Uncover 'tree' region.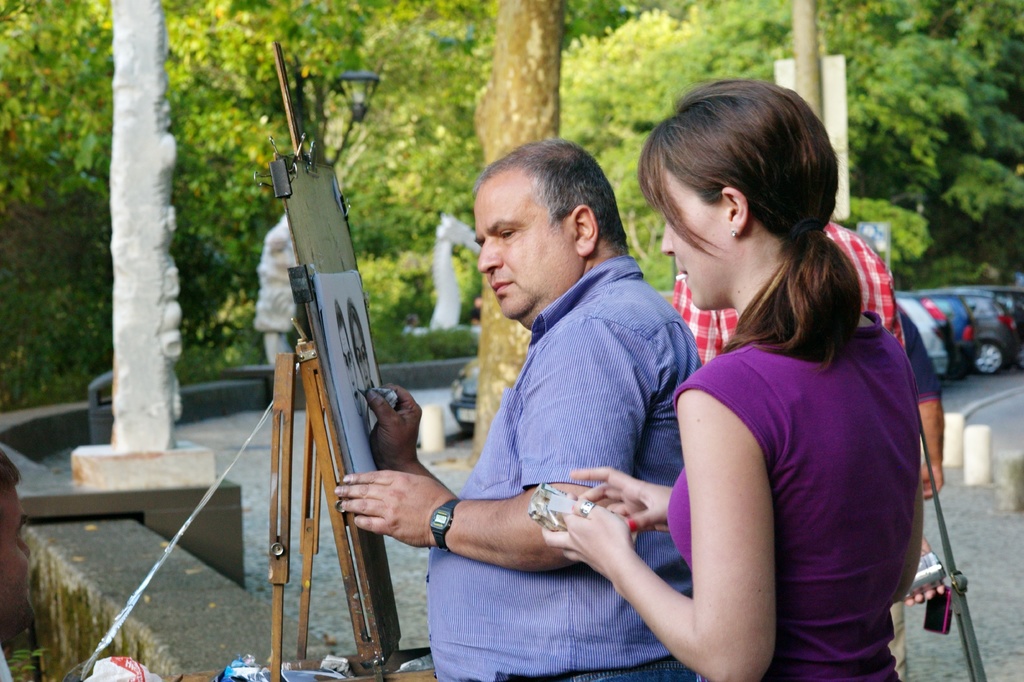
Uncovered: 541 0 821 322.
